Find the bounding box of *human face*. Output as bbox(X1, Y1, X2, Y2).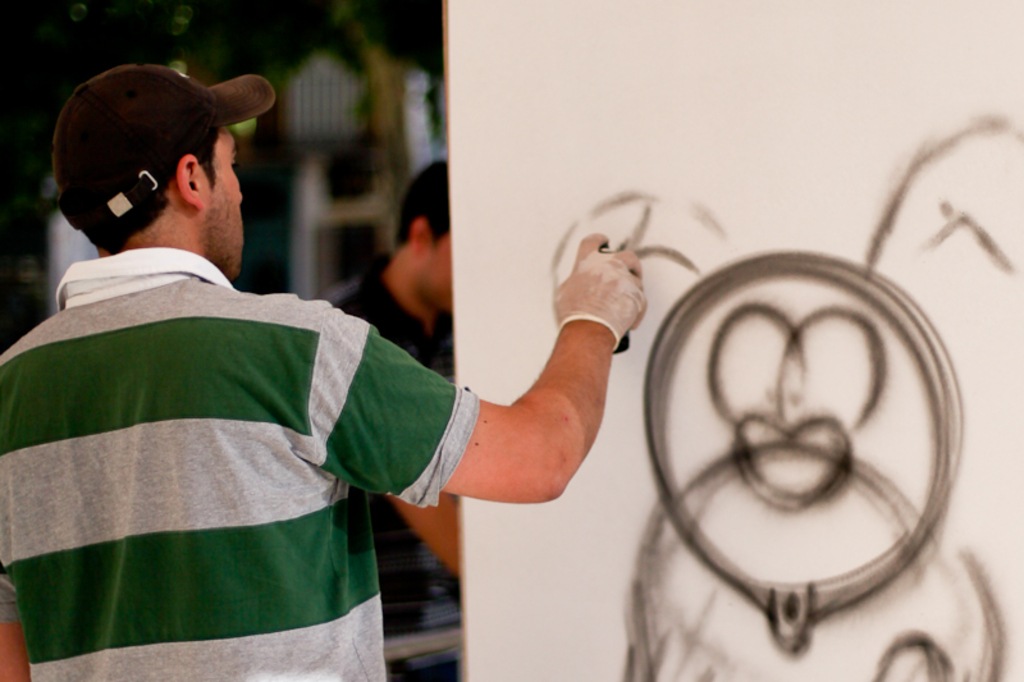
bbox(205, 113, 250, 287).
